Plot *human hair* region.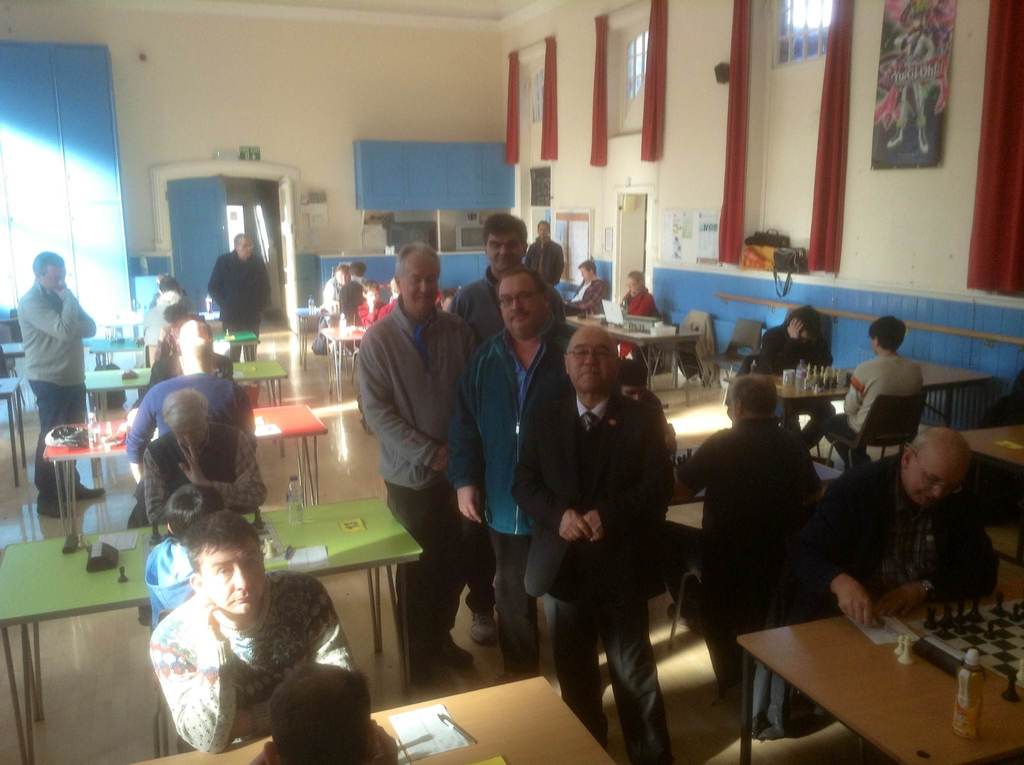
Plotted at 164,385,209,425.
